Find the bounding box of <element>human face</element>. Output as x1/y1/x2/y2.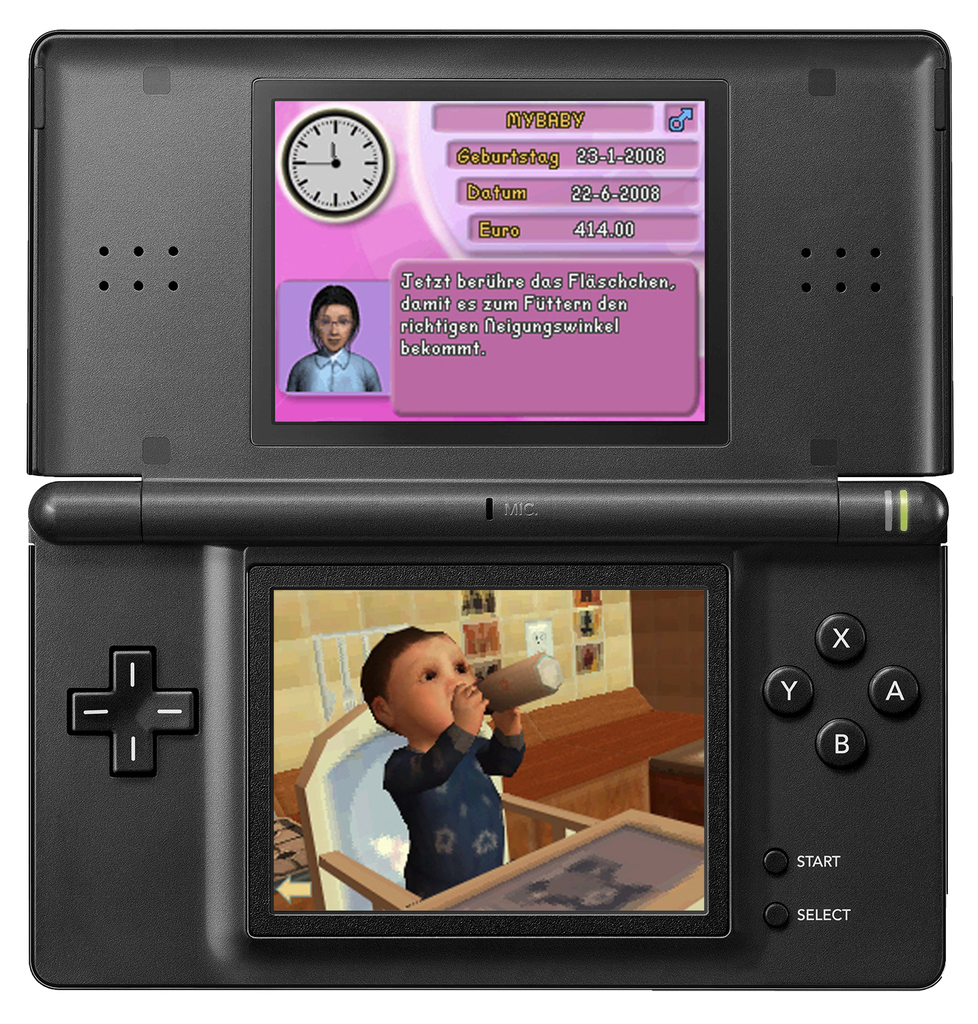
387/629/484/735.
